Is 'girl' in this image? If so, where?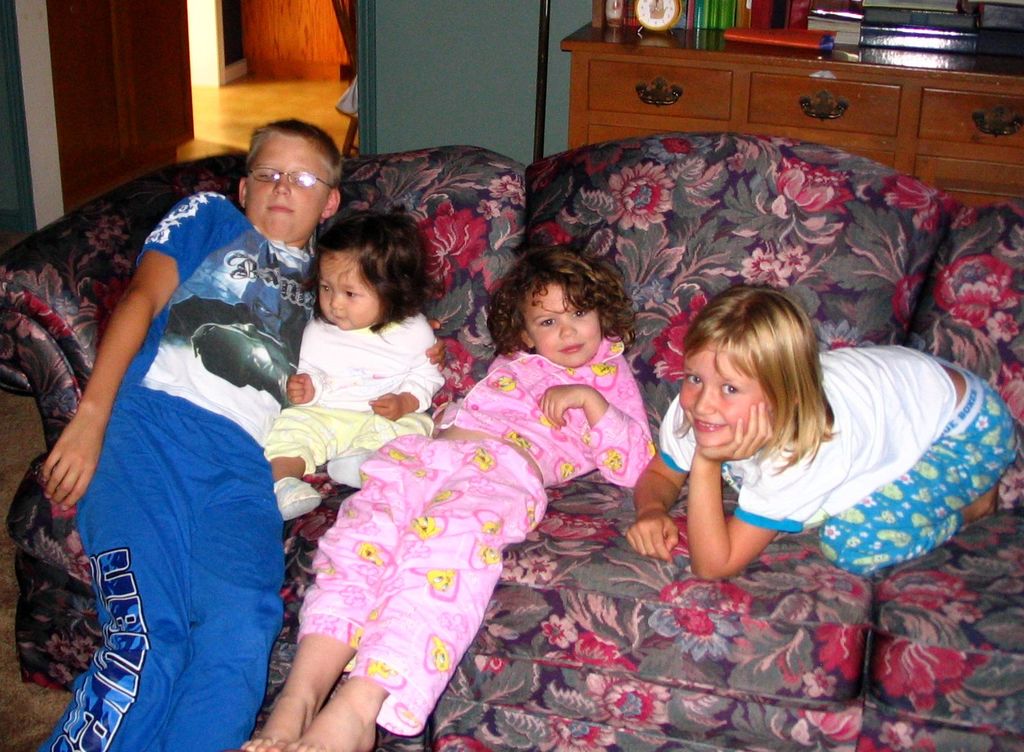
Yes, at bbox=(243, 245, 653, 751).
